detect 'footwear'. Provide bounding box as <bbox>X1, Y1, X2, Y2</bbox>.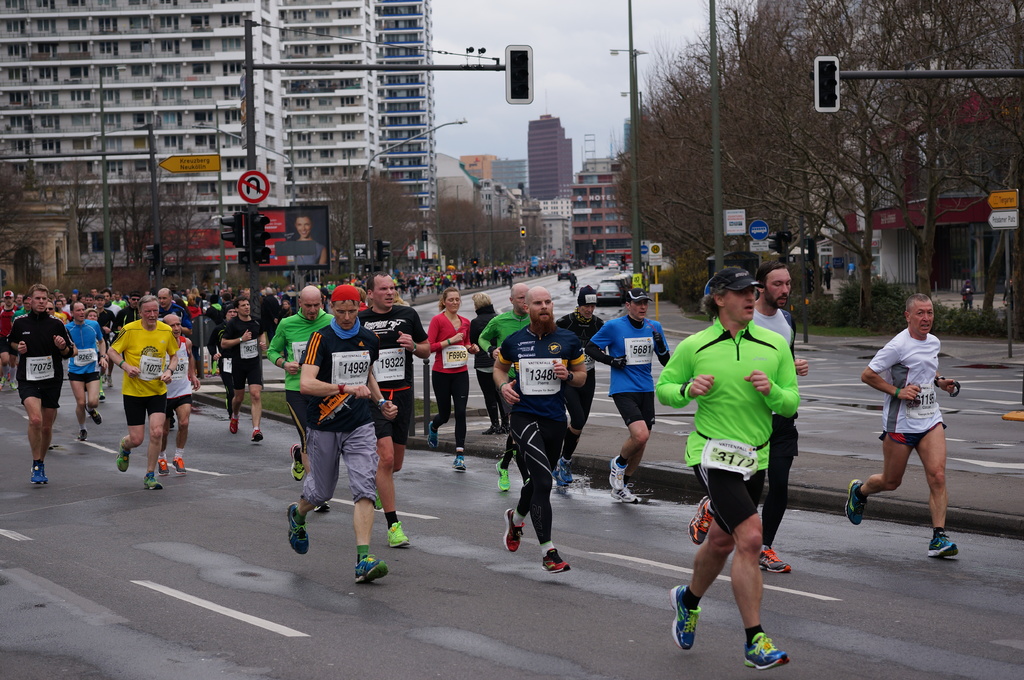
<bbox>426, 420, 440, 450</bbox>.
